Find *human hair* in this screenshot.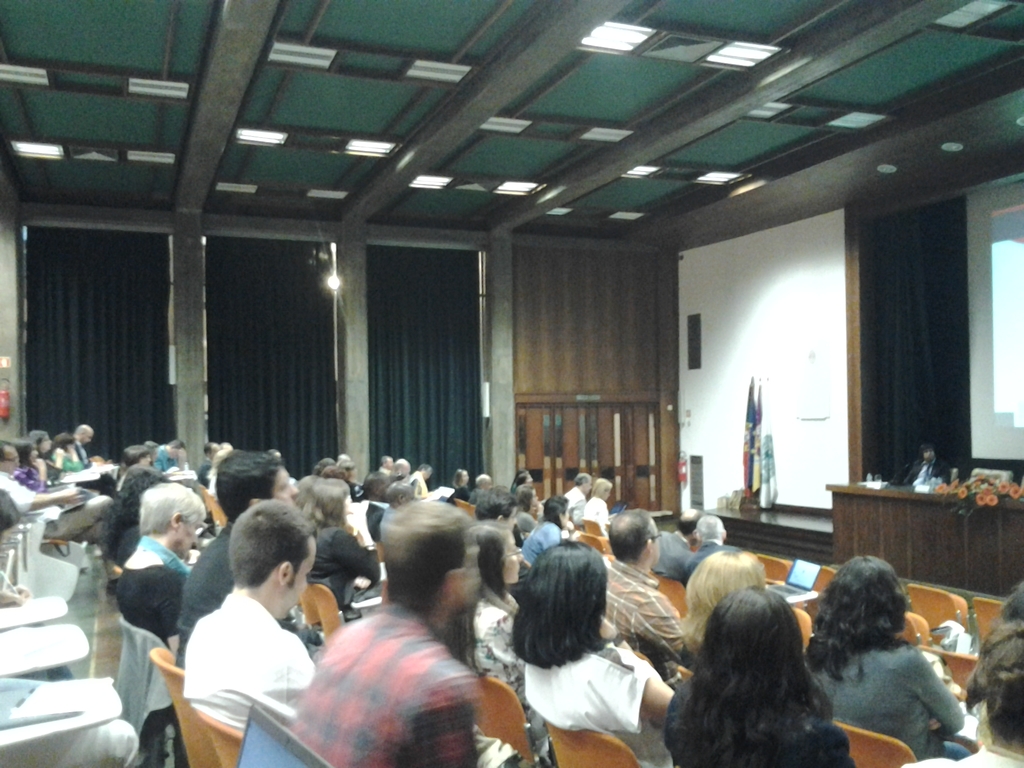
The bounding box for *human hair* is <bbox>986, 632, 1023, 749</bbox>.
